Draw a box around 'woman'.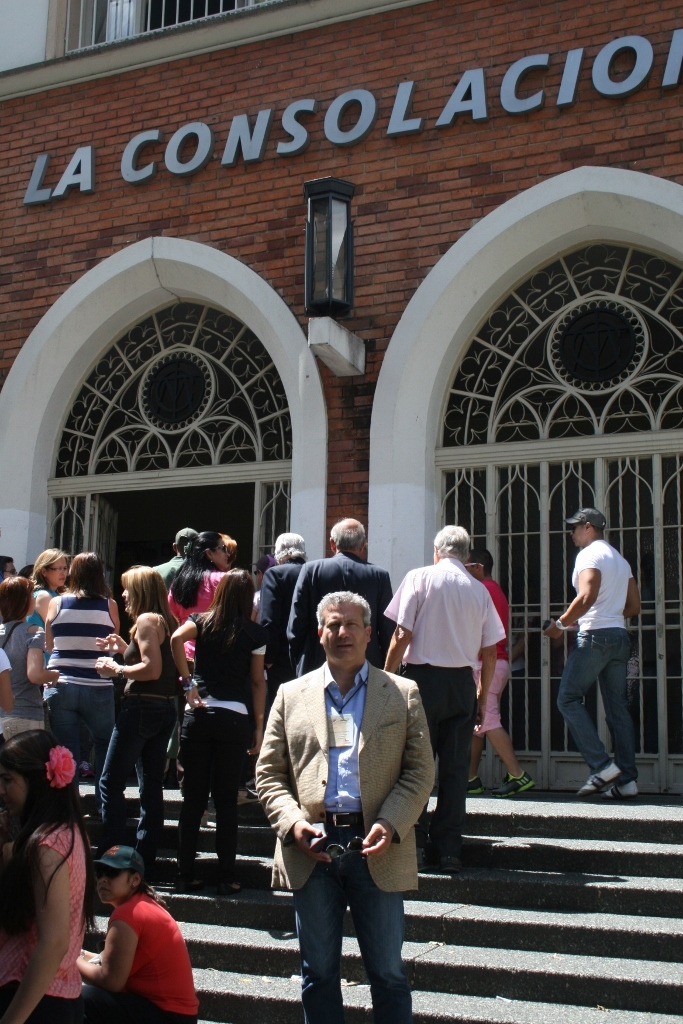
box(82, 844, 205, 1023).
